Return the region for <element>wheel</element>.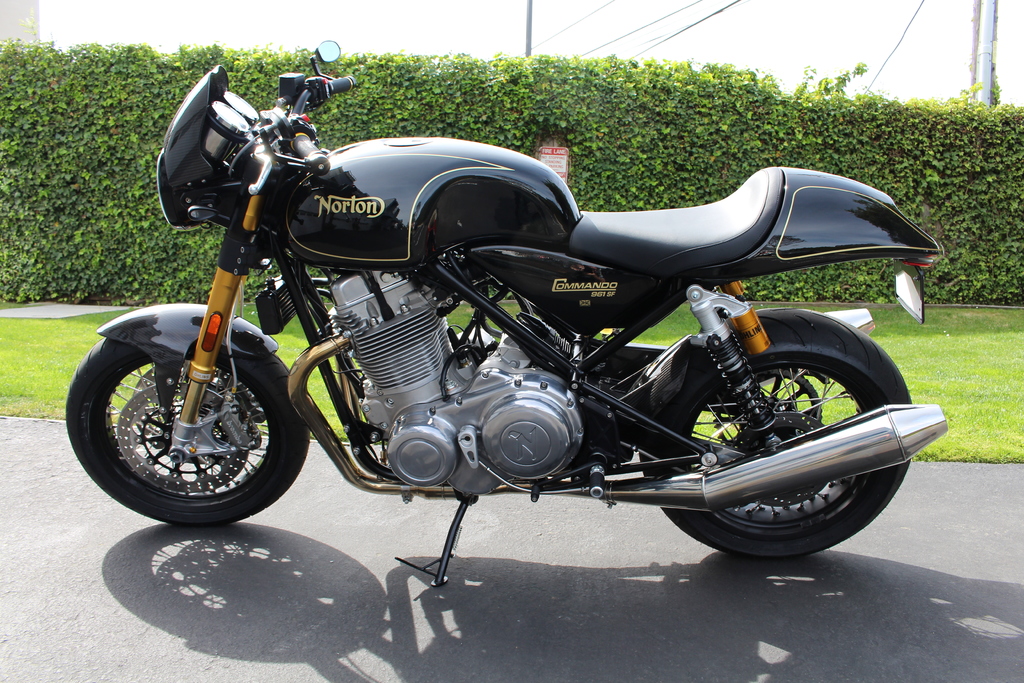
636:309:911:558.
